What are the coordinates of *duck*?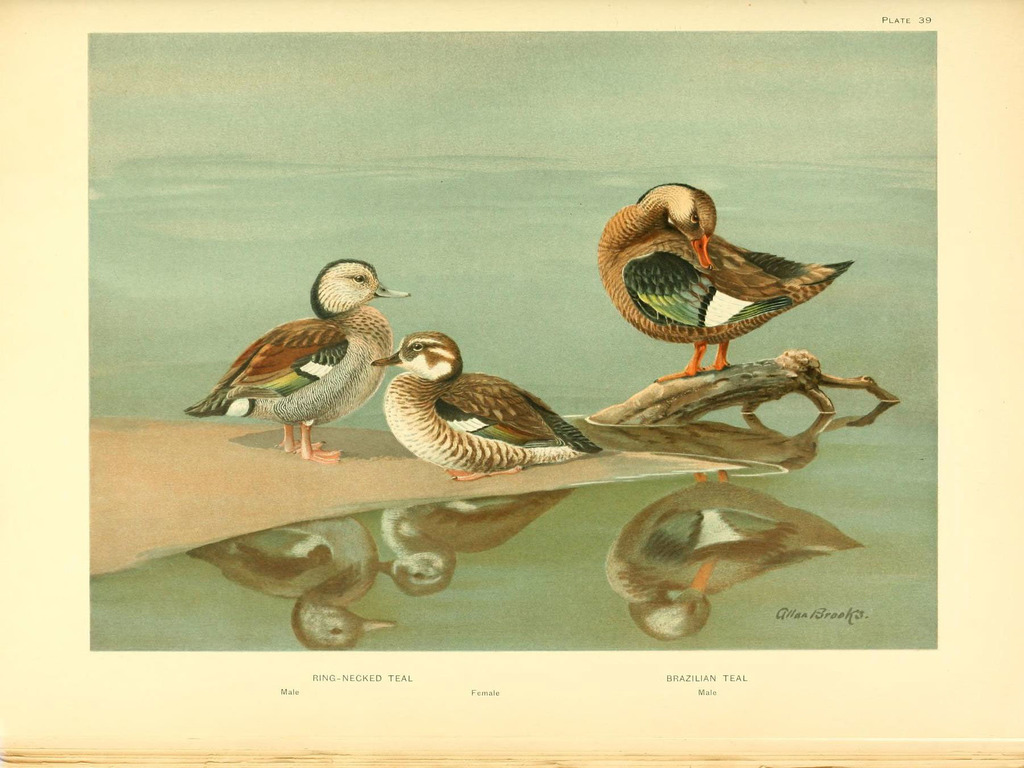
pyautogui.locateOnScreen(366, 331, 602, 498).
